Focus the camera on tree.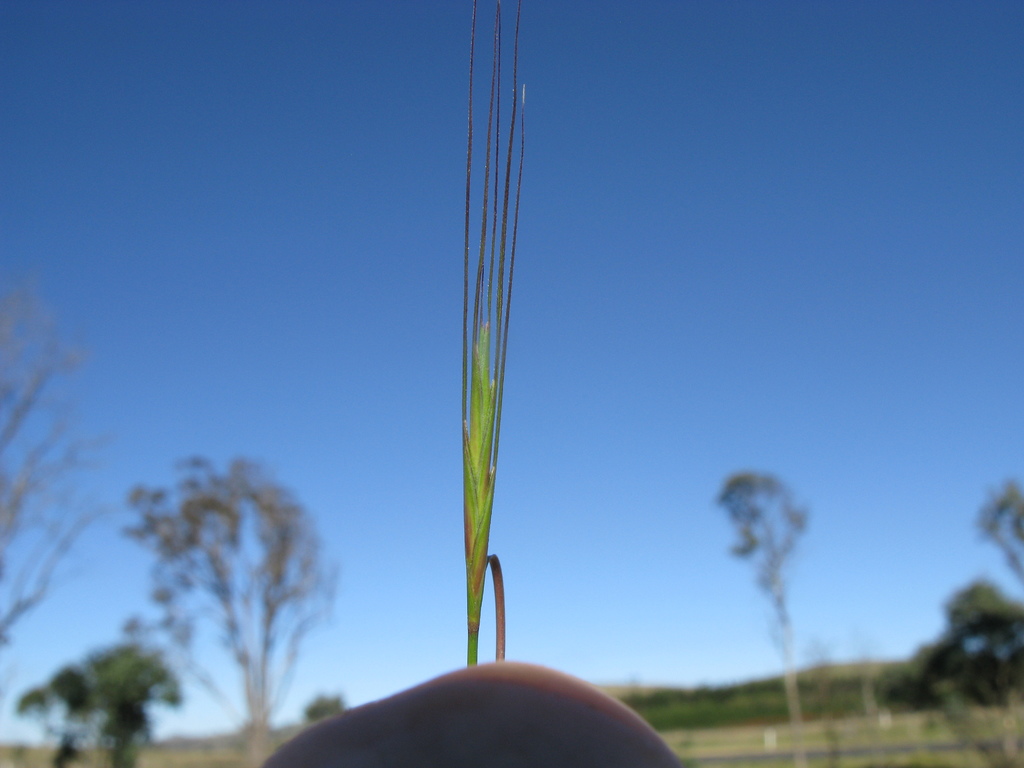
Focus region: (x1=15, y1=641, x2=182, y2=767).
